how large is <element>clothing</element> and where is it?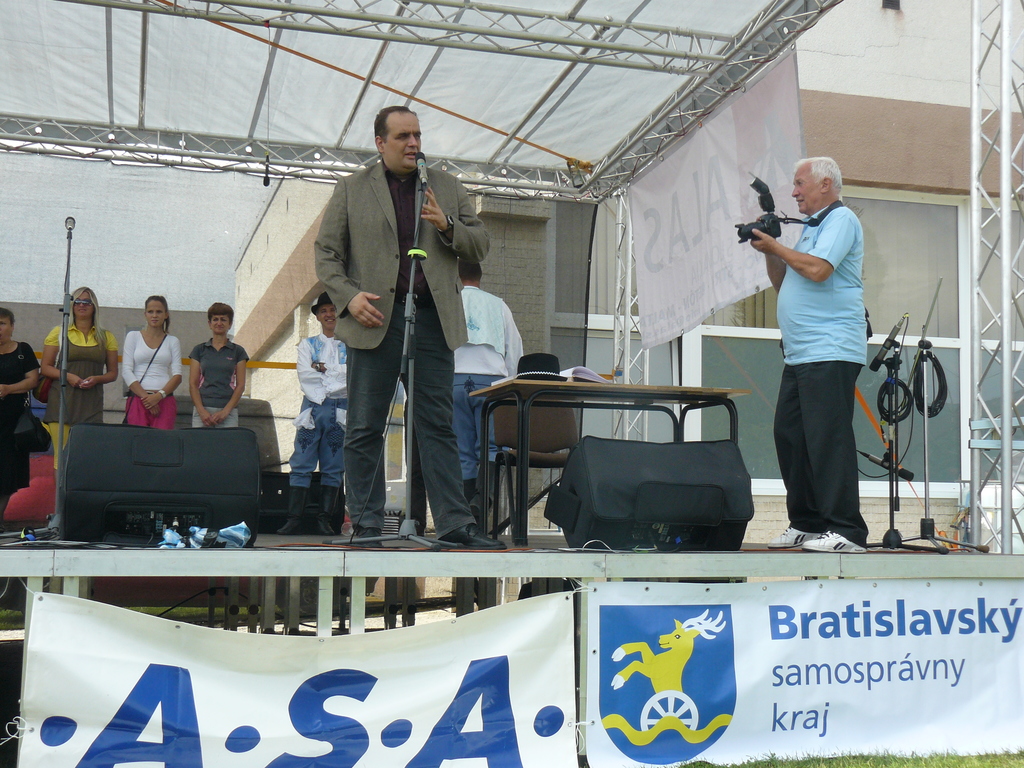
Bounding box: [x1=451, y1=281, x2=527, y2=486].
